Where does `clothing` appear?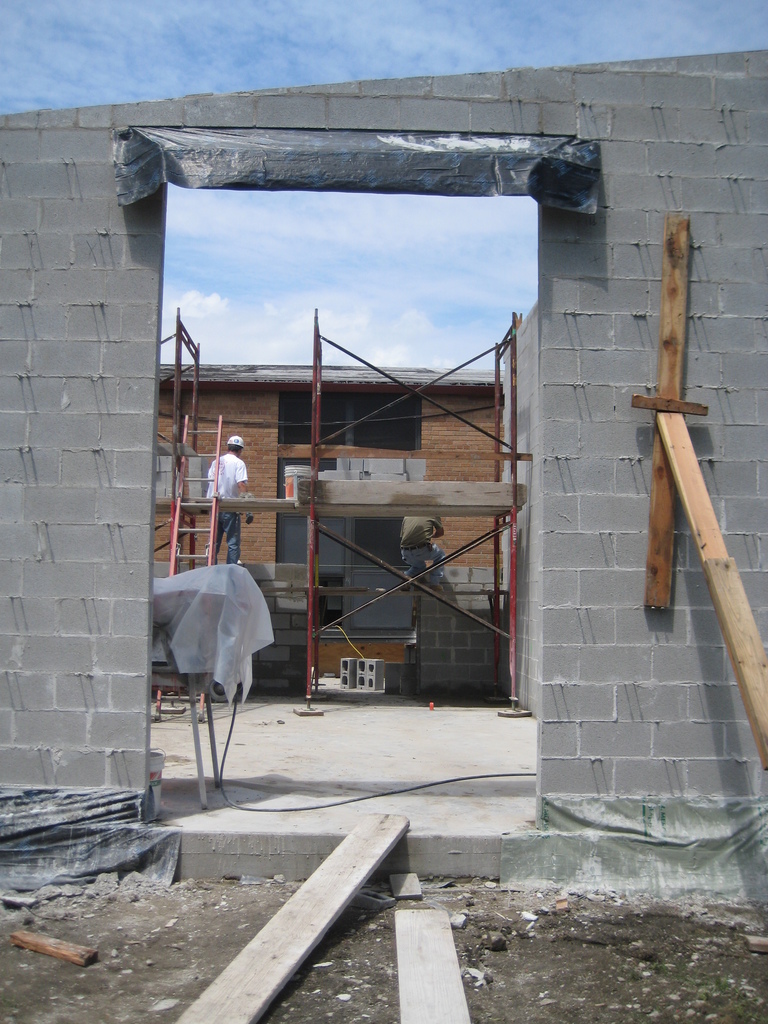
Appears at {"left": 202, "top": 449, "right": 247, "bottom": 566}.
